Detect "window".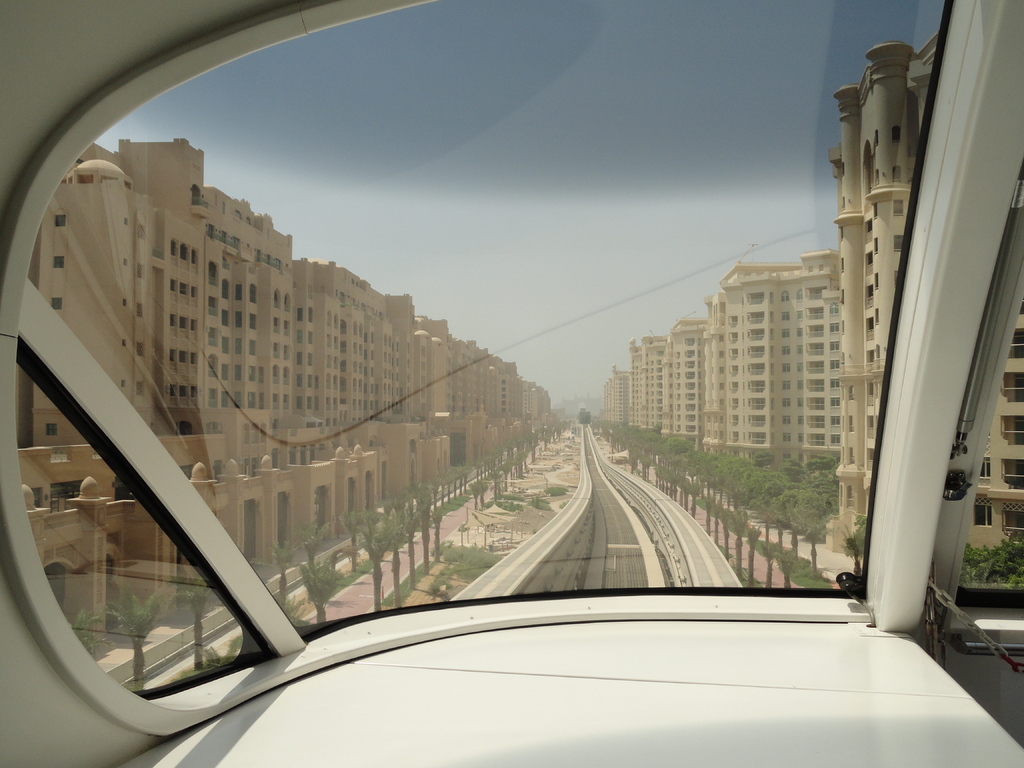
Detected at (x1=54, y1=255, x2=65, y2=268).
